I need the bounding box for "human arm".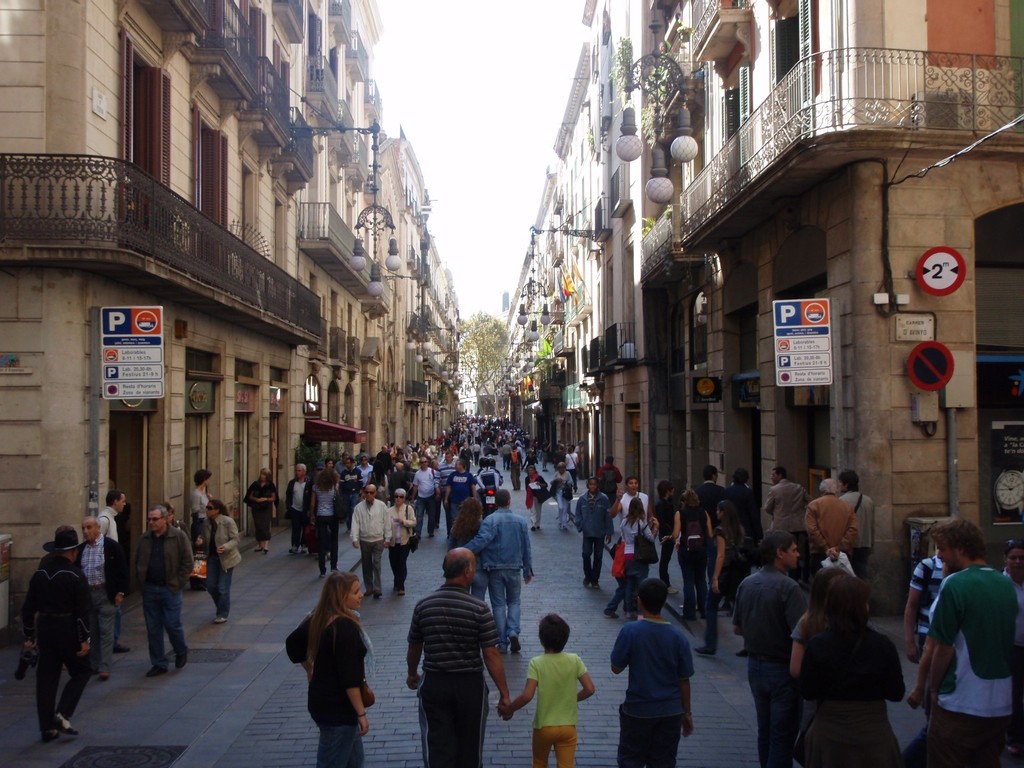
Here it is: (215,521,239,553).
